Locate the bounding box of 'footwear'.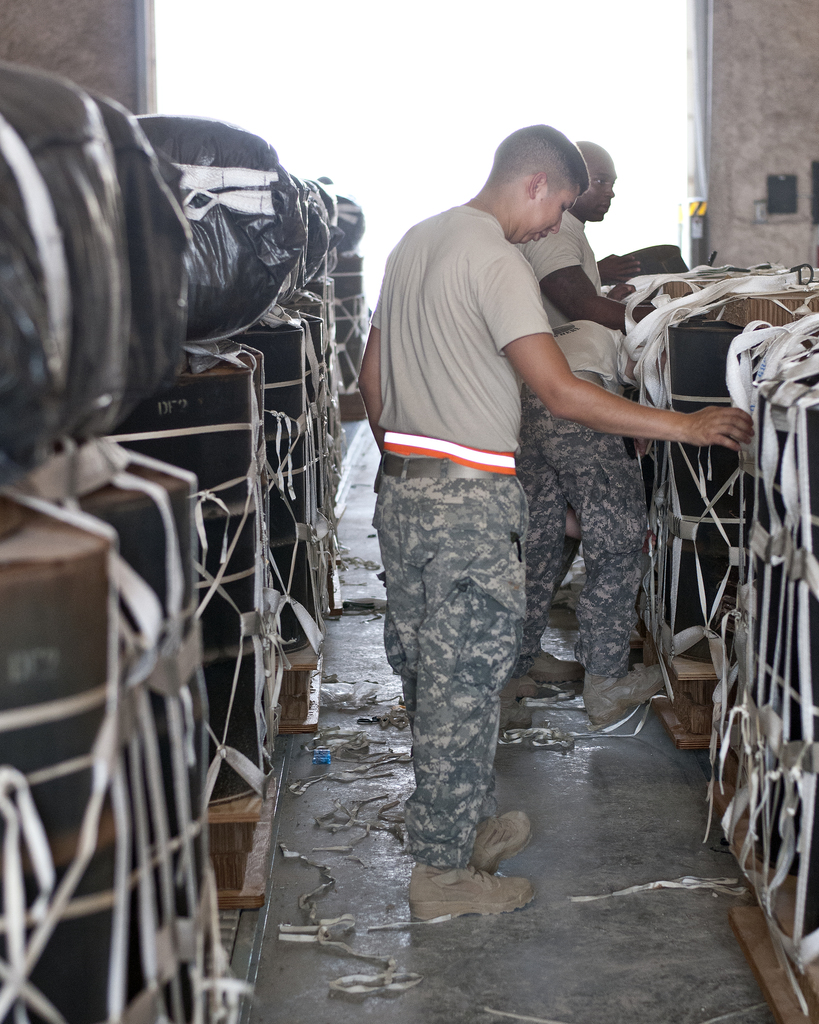
Bounding box: 521 648 584 685.
